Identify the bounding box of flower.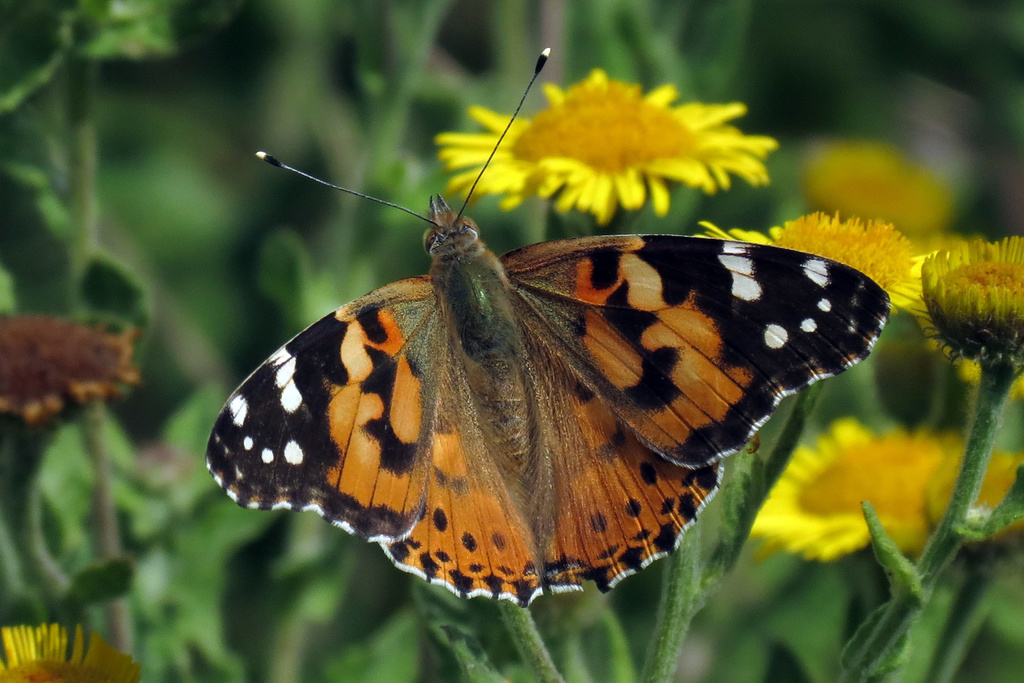
(431,70,778,221).
